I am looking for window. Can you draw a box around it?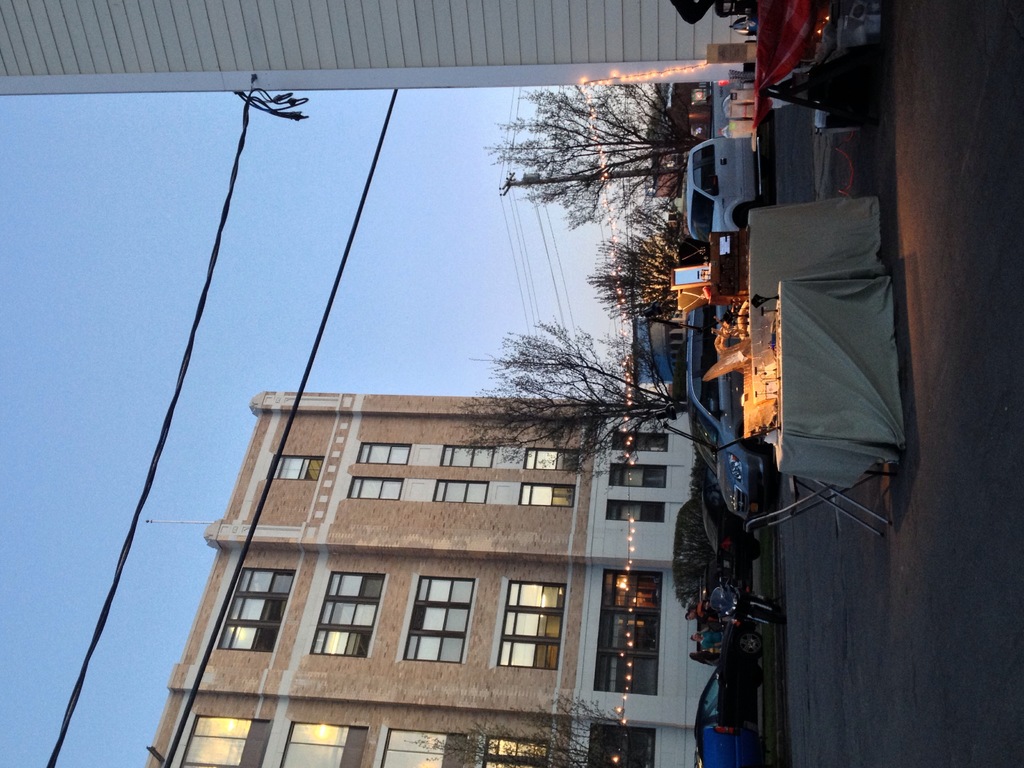
Sure, the bounding box is rect(399, 575, 477, 660).
